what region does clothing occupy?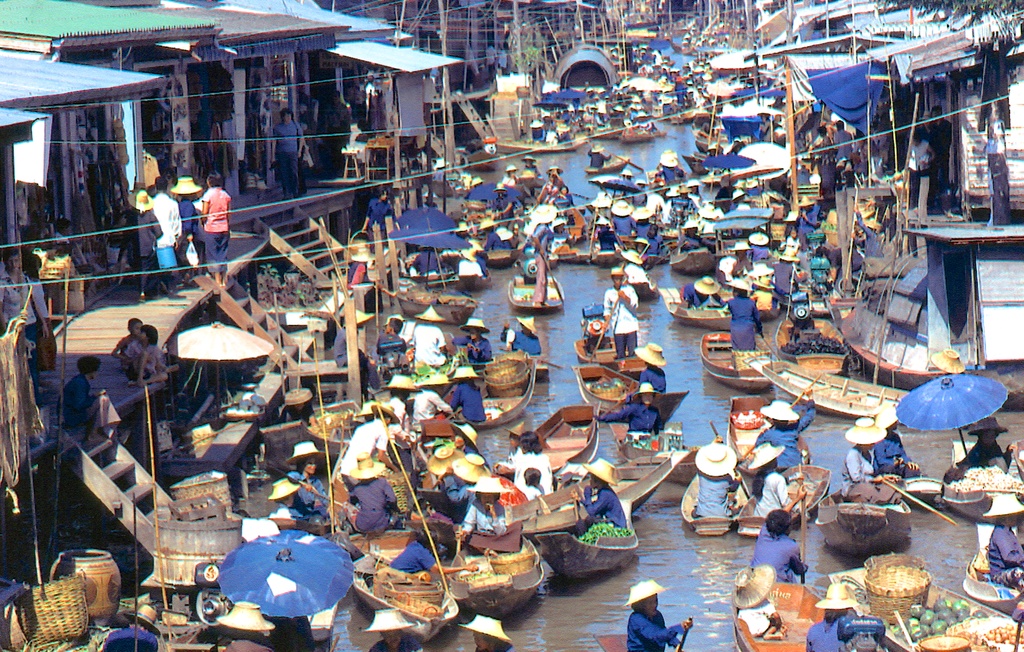
[left=353, top=477, right=402, bottom=534].
